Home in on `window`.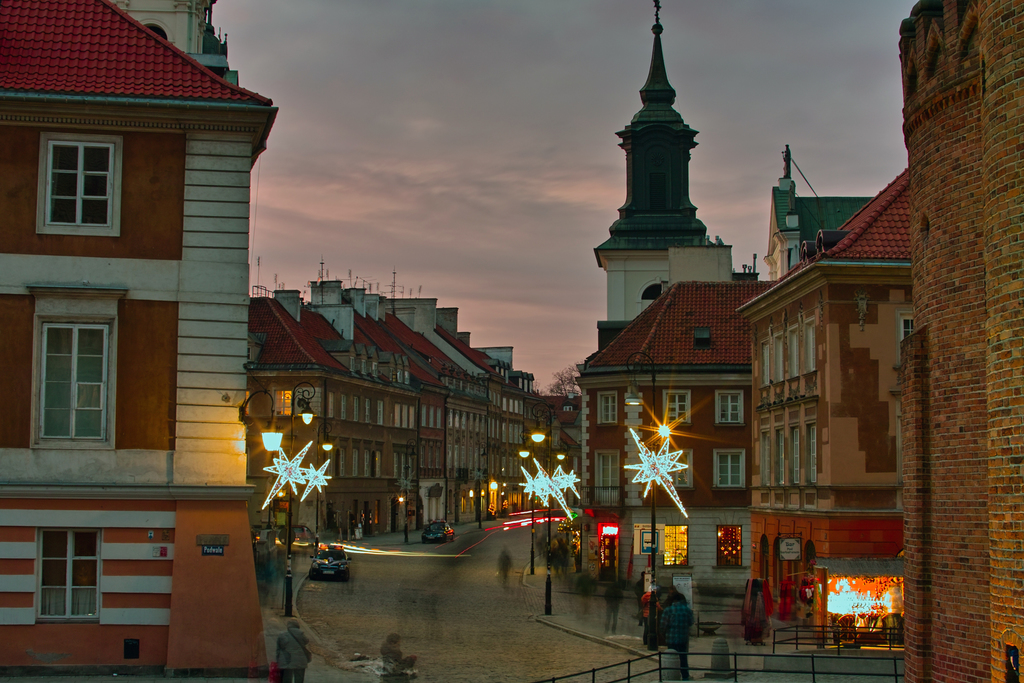
Homed in at bbox(353, 395, 357, 420).
